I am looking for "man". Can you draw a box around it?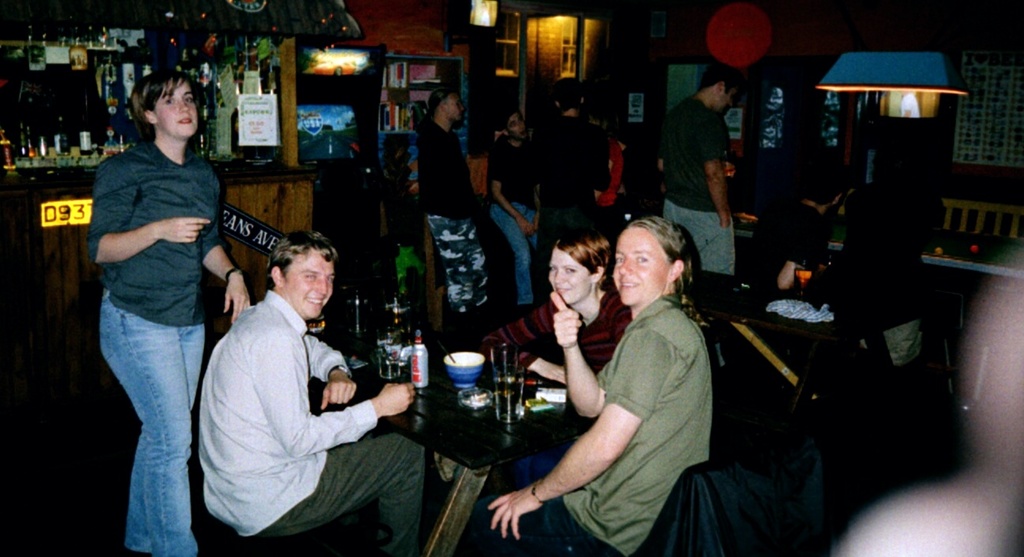
Sure, the bounding box is 659, 69, 744, 272.
